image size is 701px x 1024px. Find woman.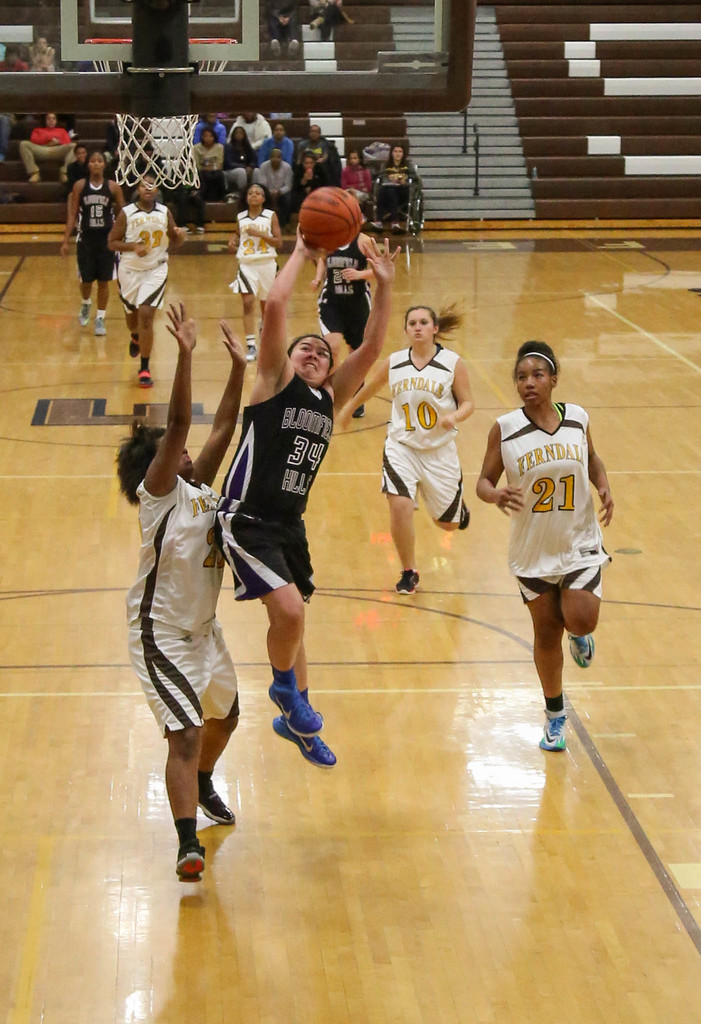
pyautogui.locateOnScreen(340, 155, 376, 228).
